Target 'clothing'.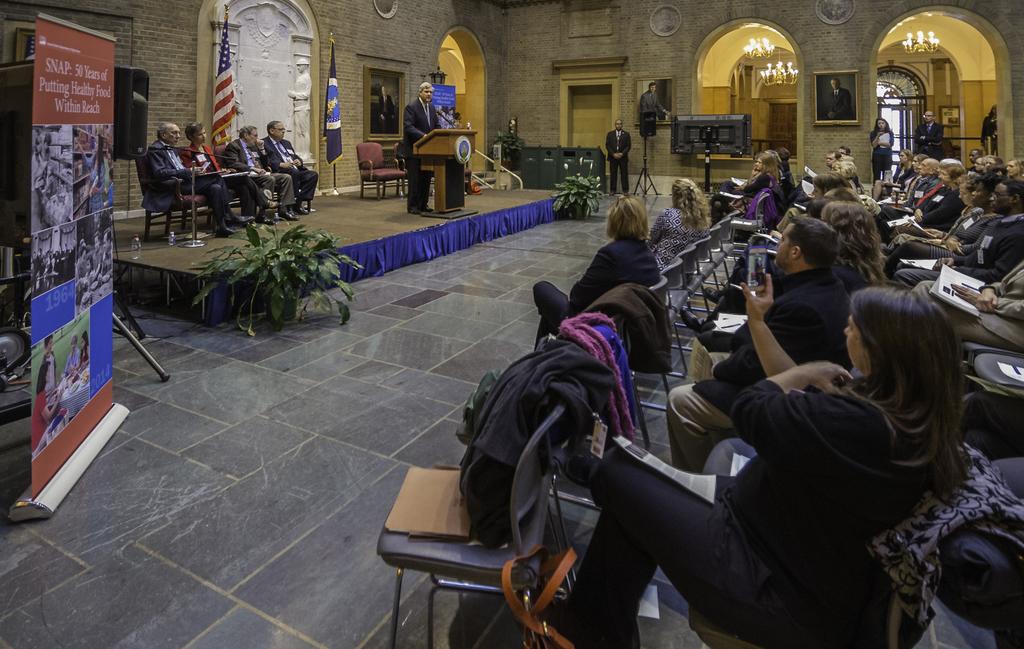
Target region: 662:261:858:469.
